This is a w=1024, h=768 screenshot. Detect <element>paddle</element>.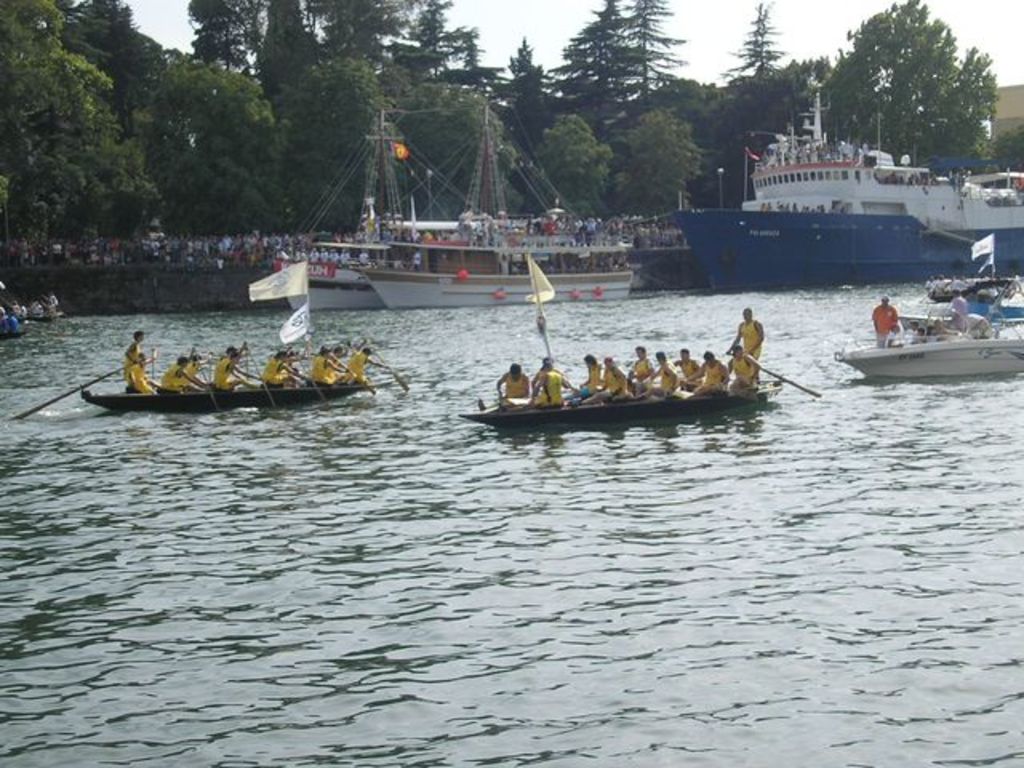
bbox=(342, 362, 376, 402).
